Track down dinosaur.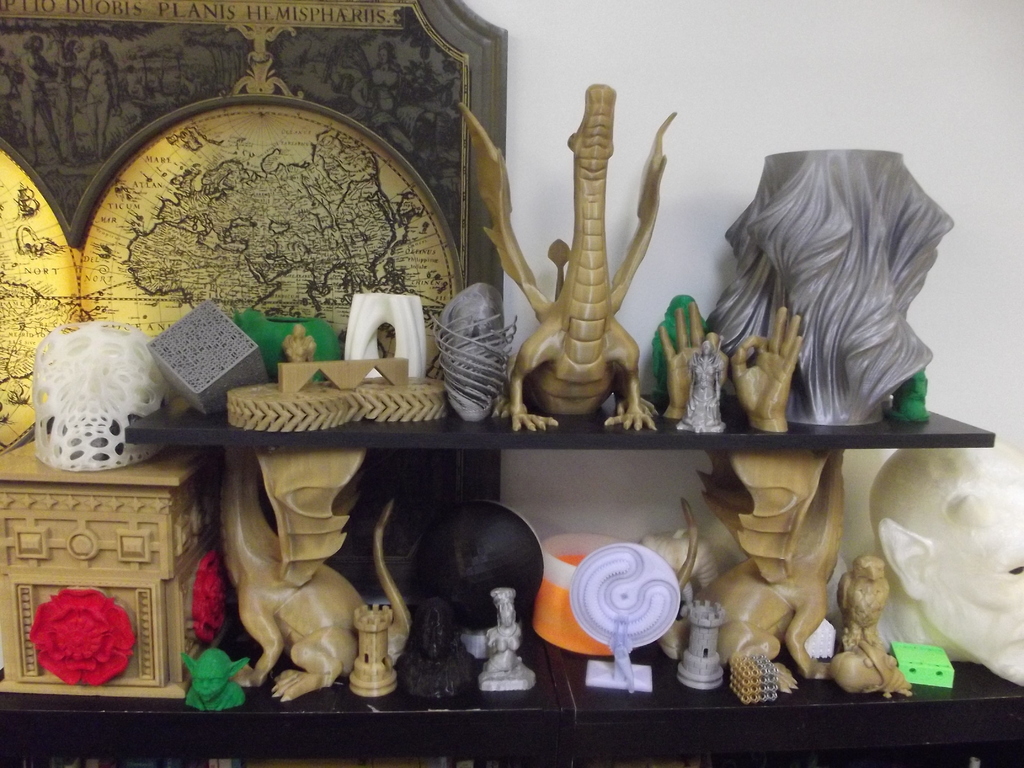
Tracked to [223,441,396,709].
